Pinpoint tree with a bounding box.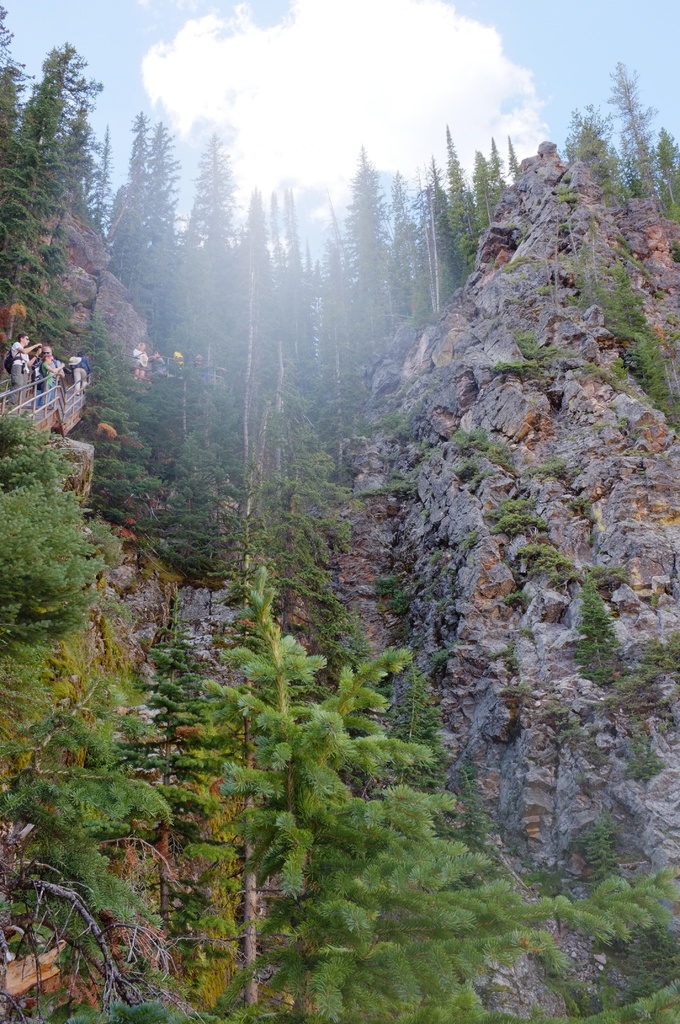
bbox=[604, 53, 677, 237].
